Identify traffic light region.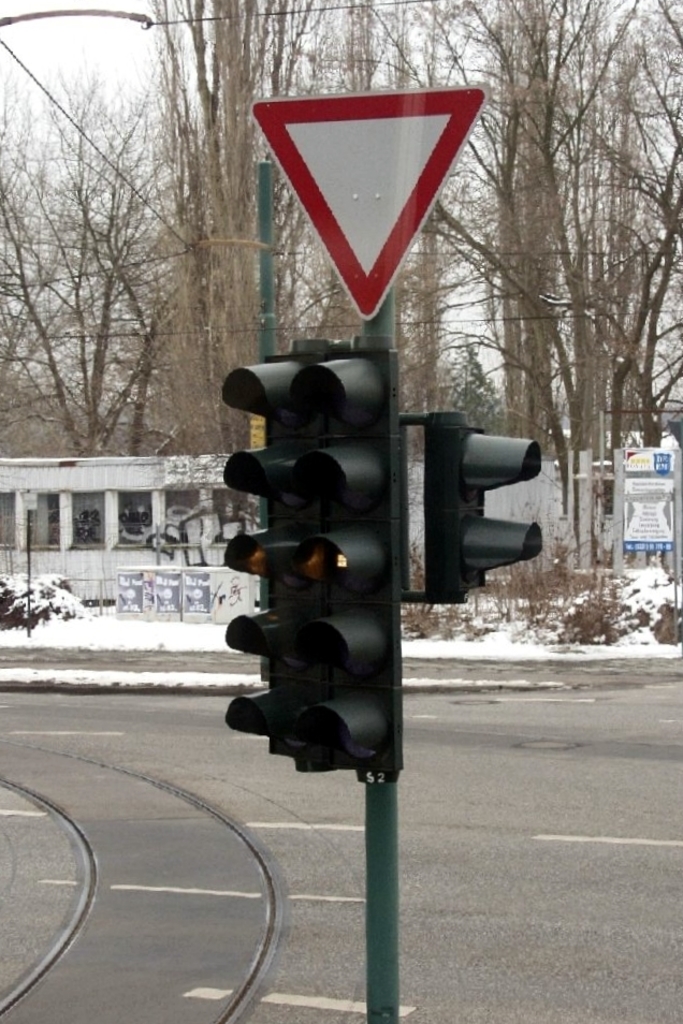
Region: left=423, top=407, right=544, bottom=604.
